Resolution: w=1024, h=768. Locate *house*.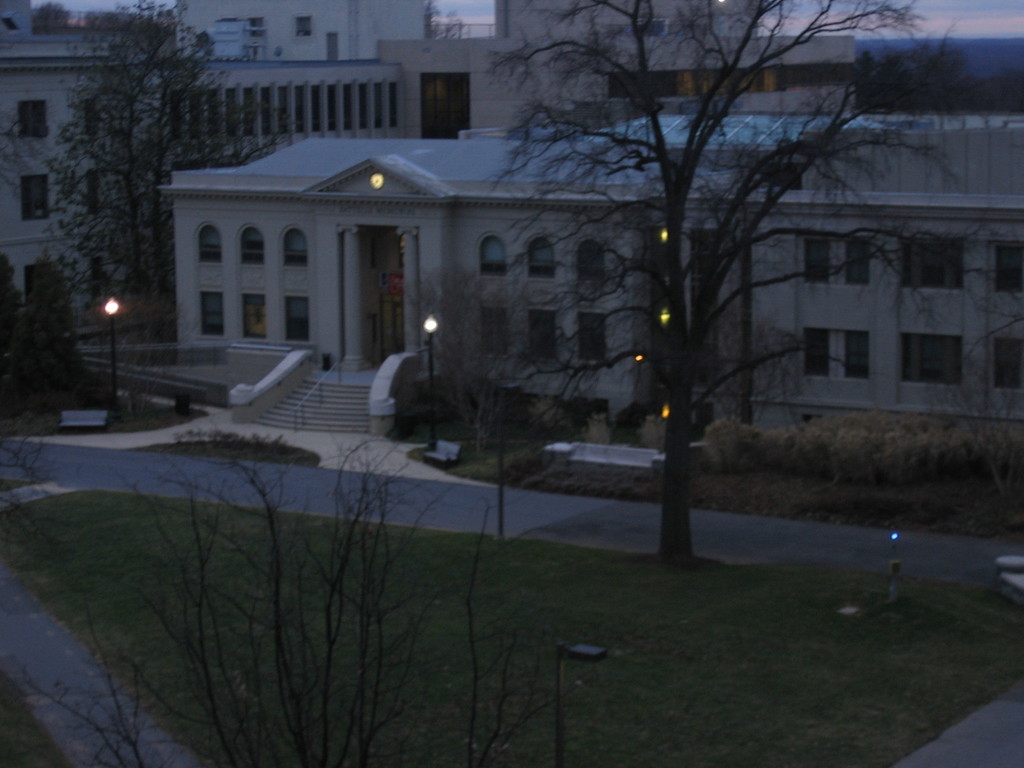
pyautogui.locateOnScreen(0, 26, 407, 315).
